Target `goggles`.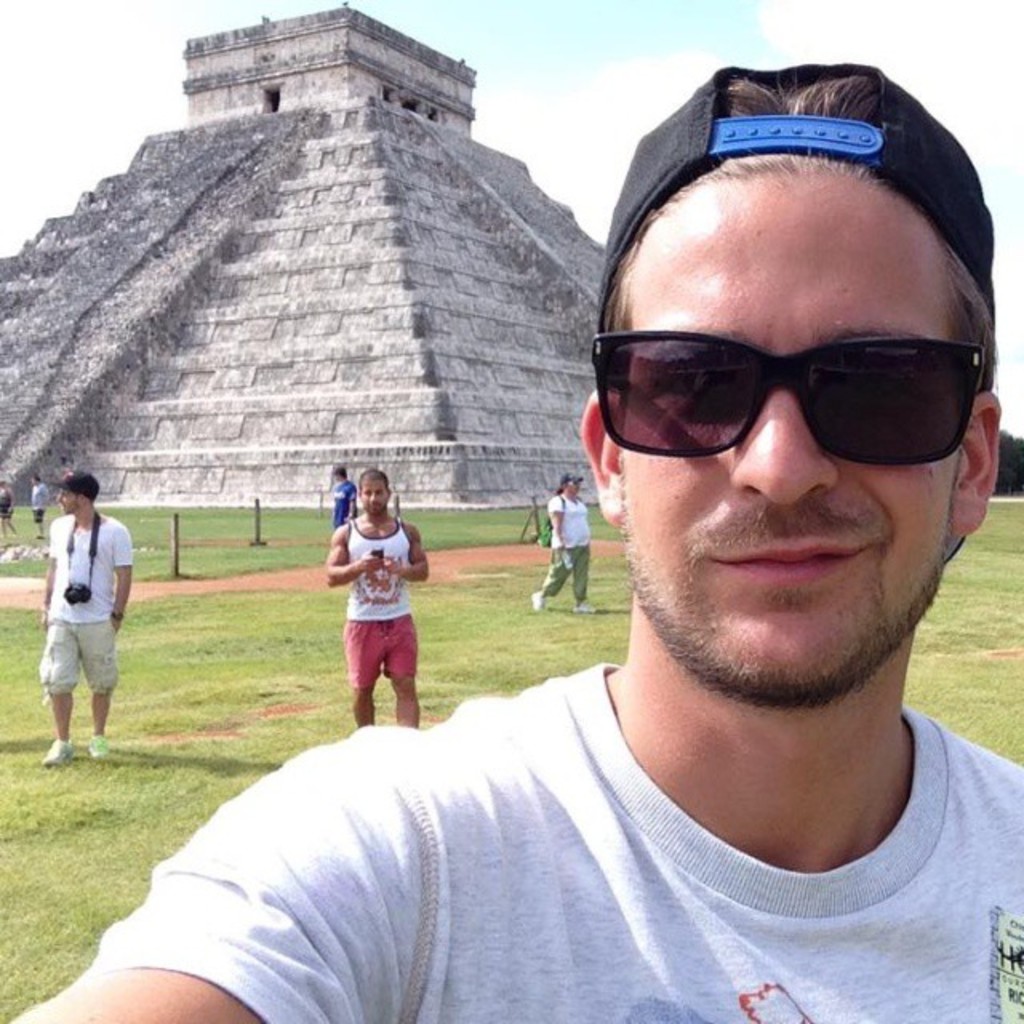
Target region: left=579, top=322, right=992, bottom=472.
